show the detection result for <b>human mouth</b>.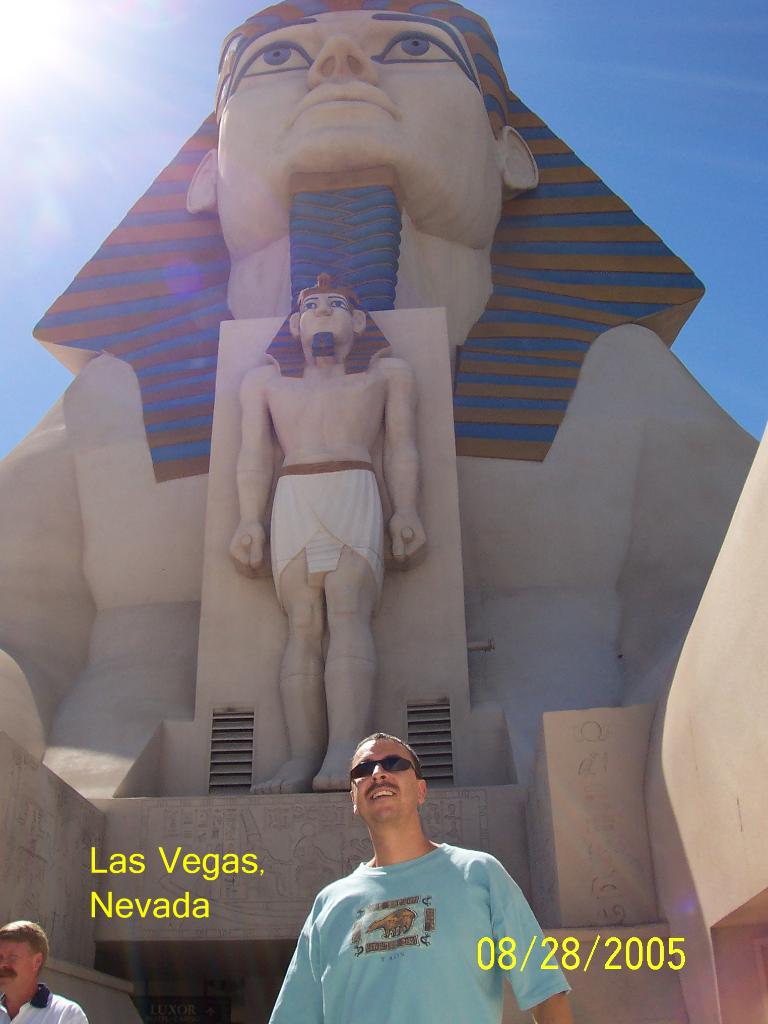
bbox=(372, 788, 391, 797).
